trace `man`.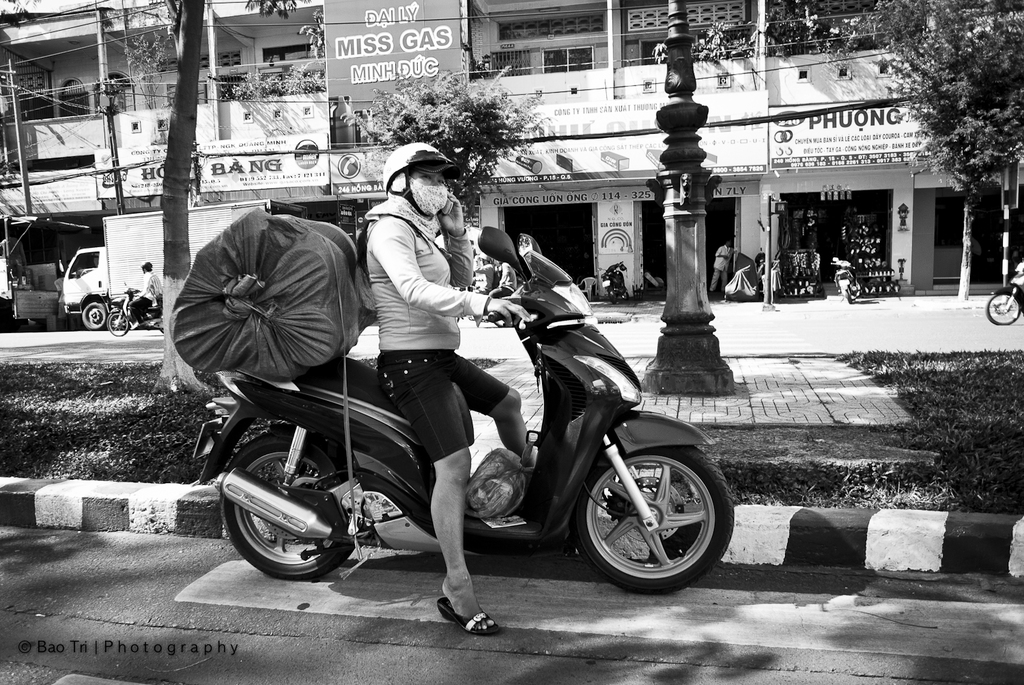
Traced to (x1=479, y1=257, x2=520, y2=303).
